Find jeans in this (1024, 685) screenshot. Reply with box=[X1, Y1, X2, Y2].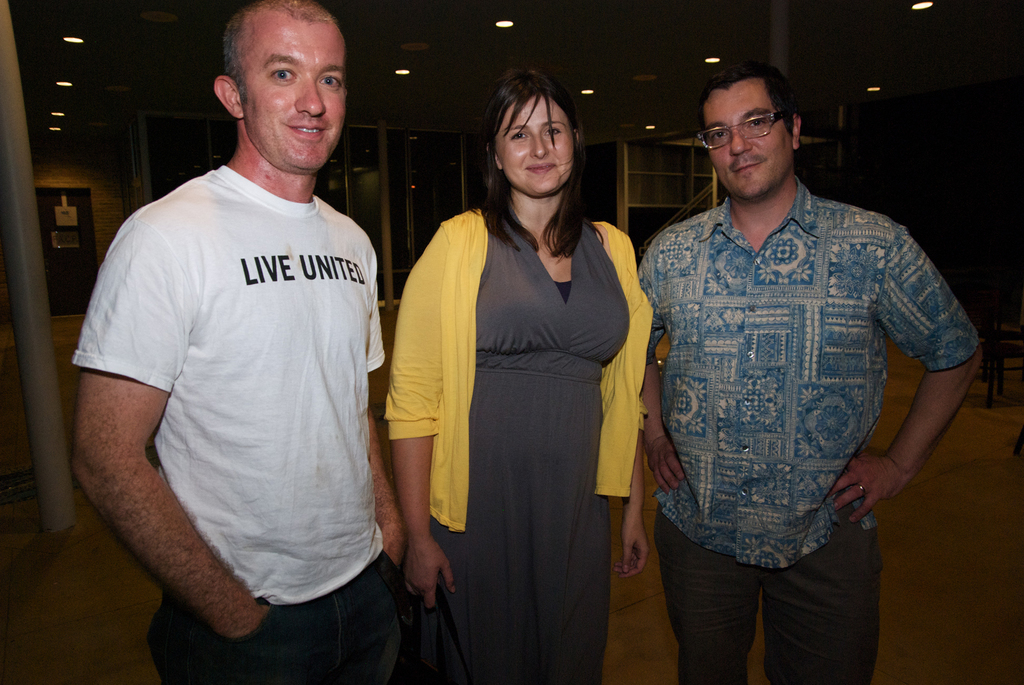
box=[140, 567, 401, 684].
